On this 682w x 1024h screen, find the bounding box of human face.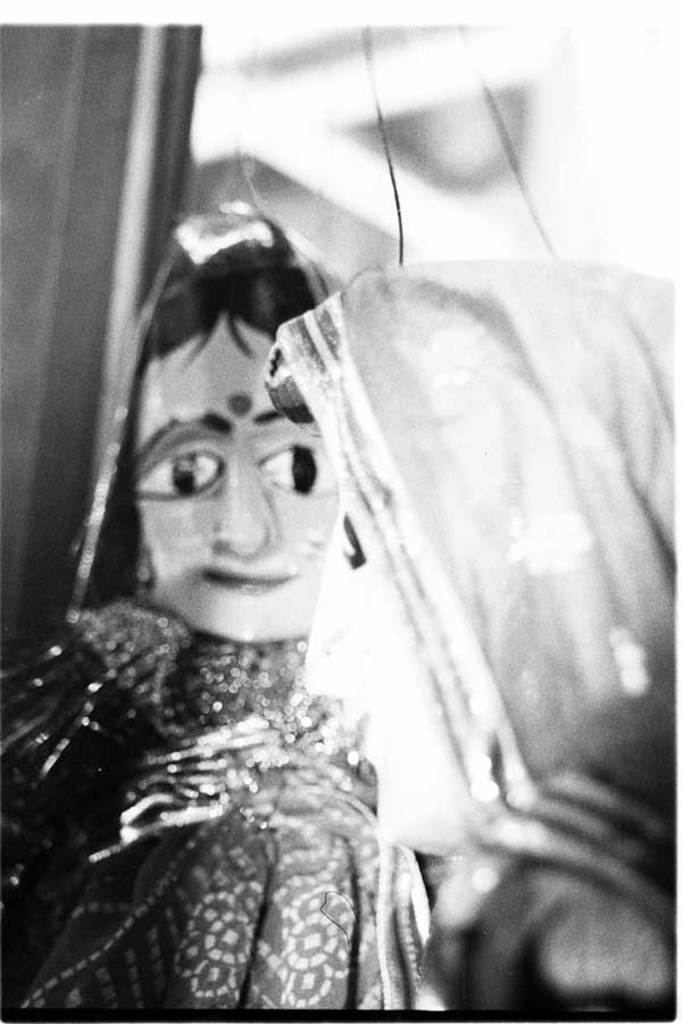
Bounding box: <box>301,468,477,844</box>.
